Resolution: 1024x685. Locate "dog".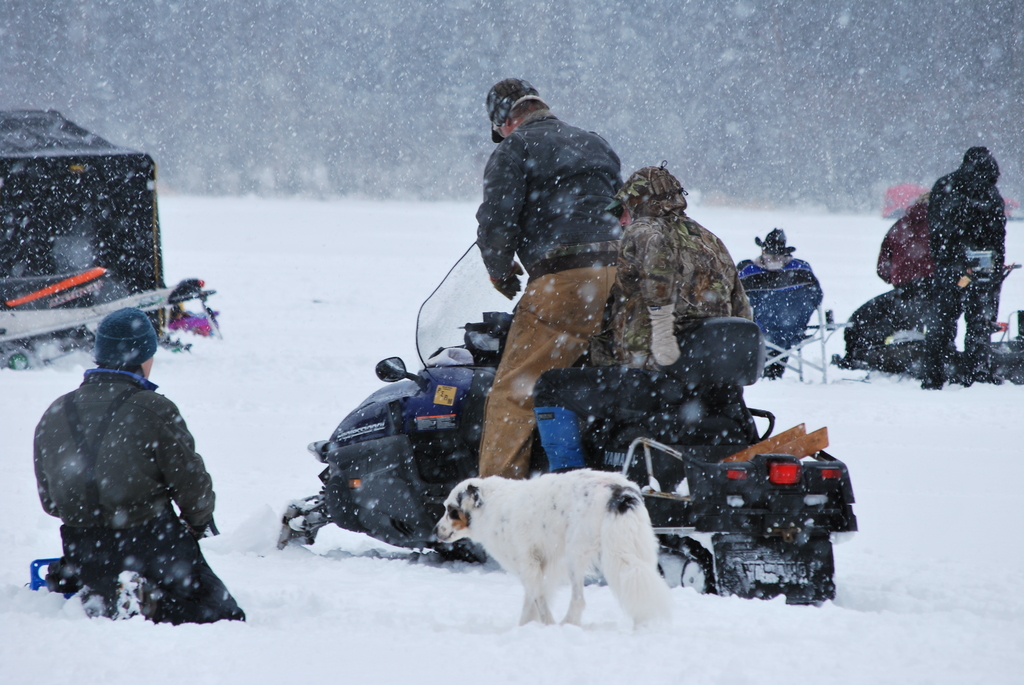
BBox(431, 464, 675, 638).
